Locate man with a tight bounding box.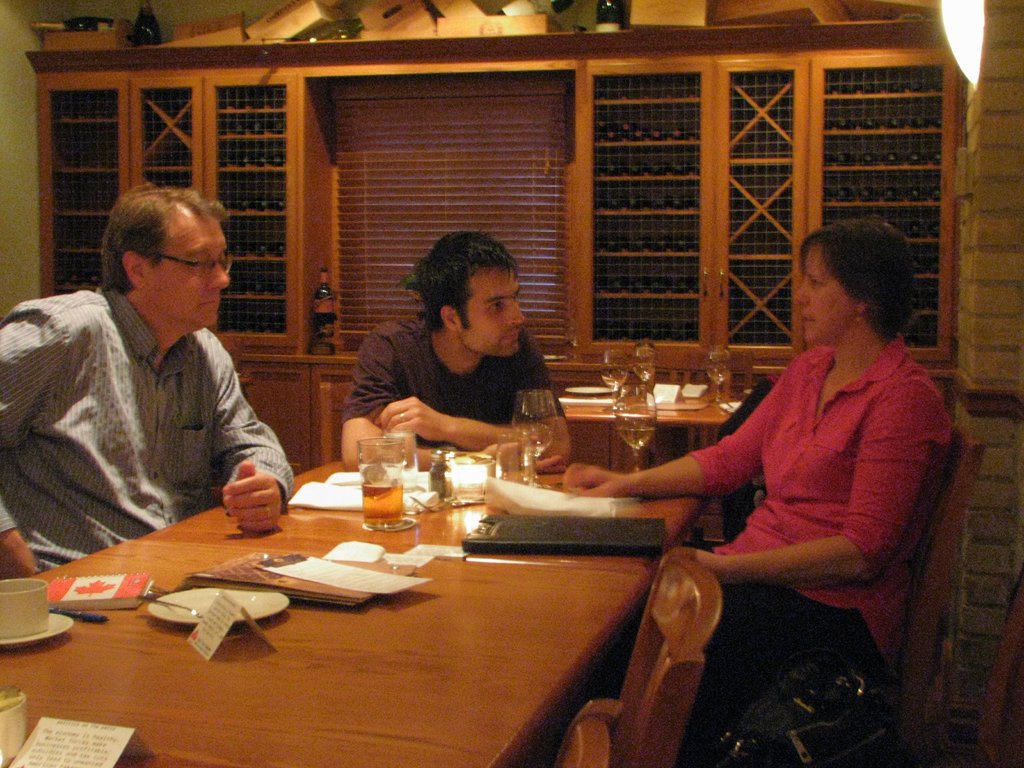
crop(341, 230, 572, 468).
